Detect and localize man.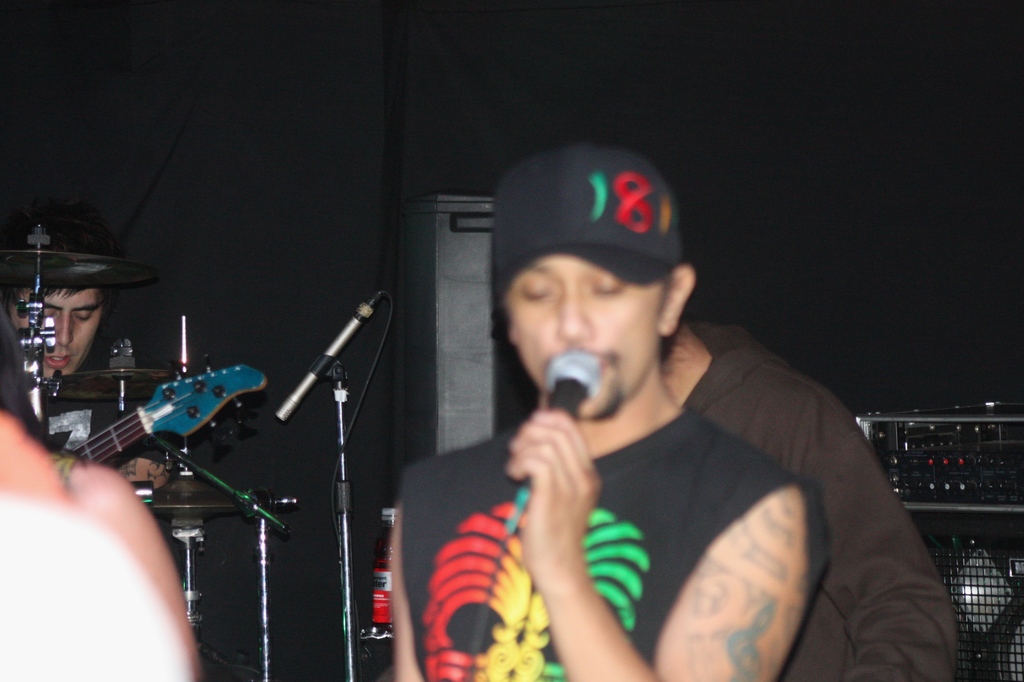
Localized at 388, 137, 824, 681.
